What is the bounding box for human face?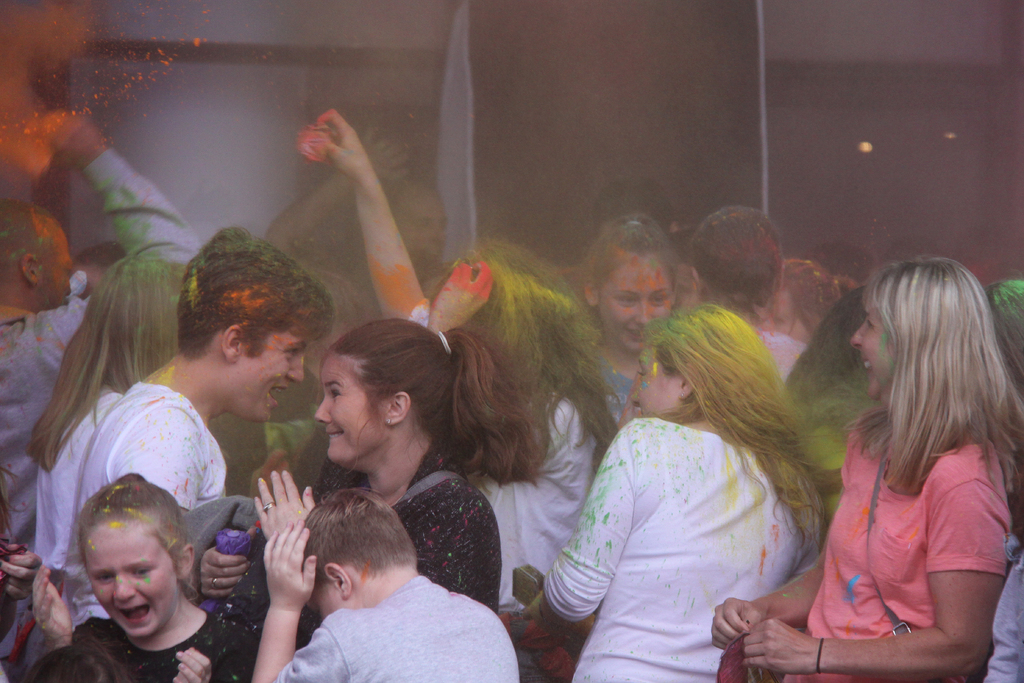
pyautogui.locateOnScreen(34, 219, 72, 310).
